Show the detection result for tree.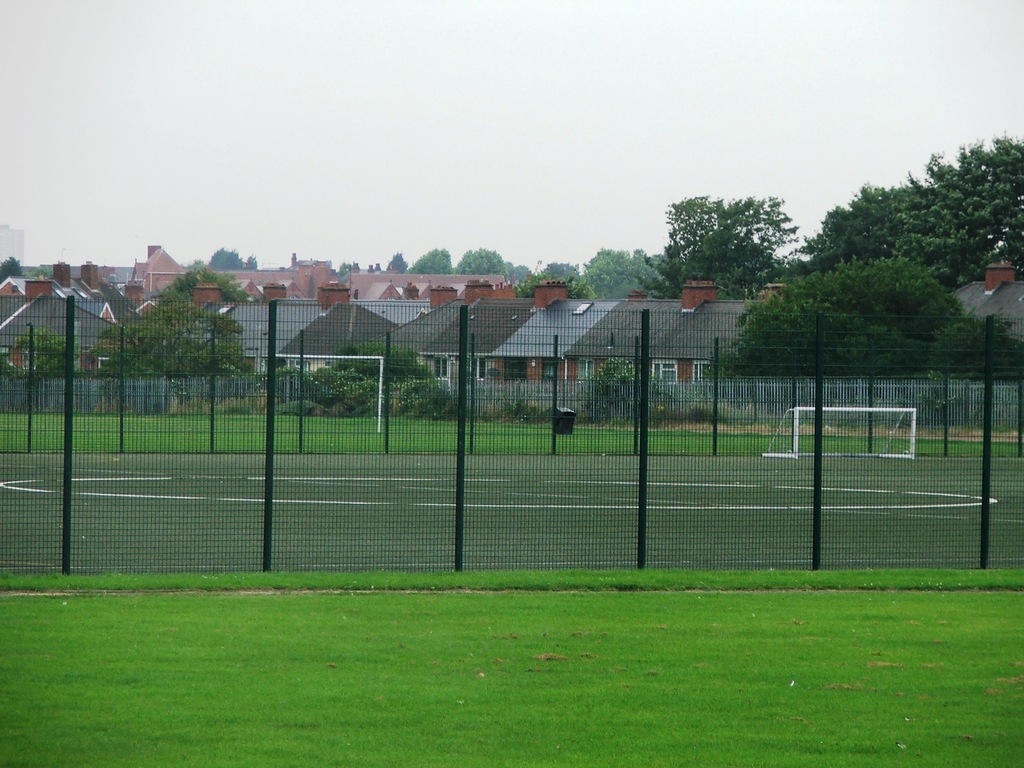
[left=406, top=245, right=452, bottom=274].
